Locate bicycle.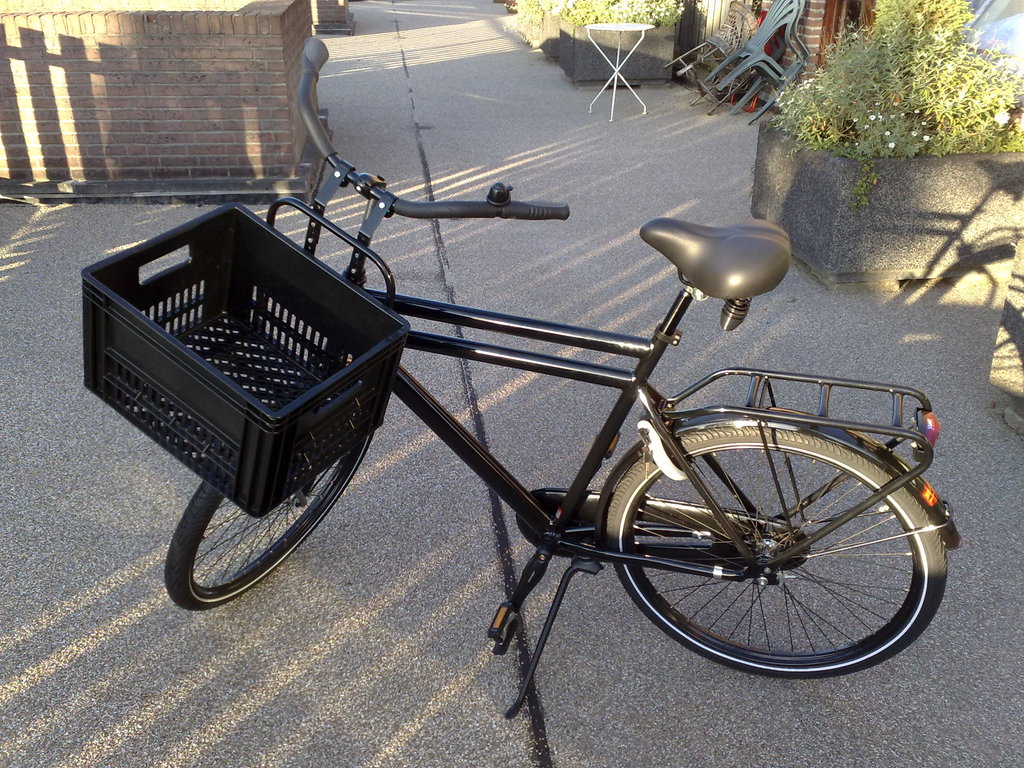
Bounding box: (93,88,963,723).
